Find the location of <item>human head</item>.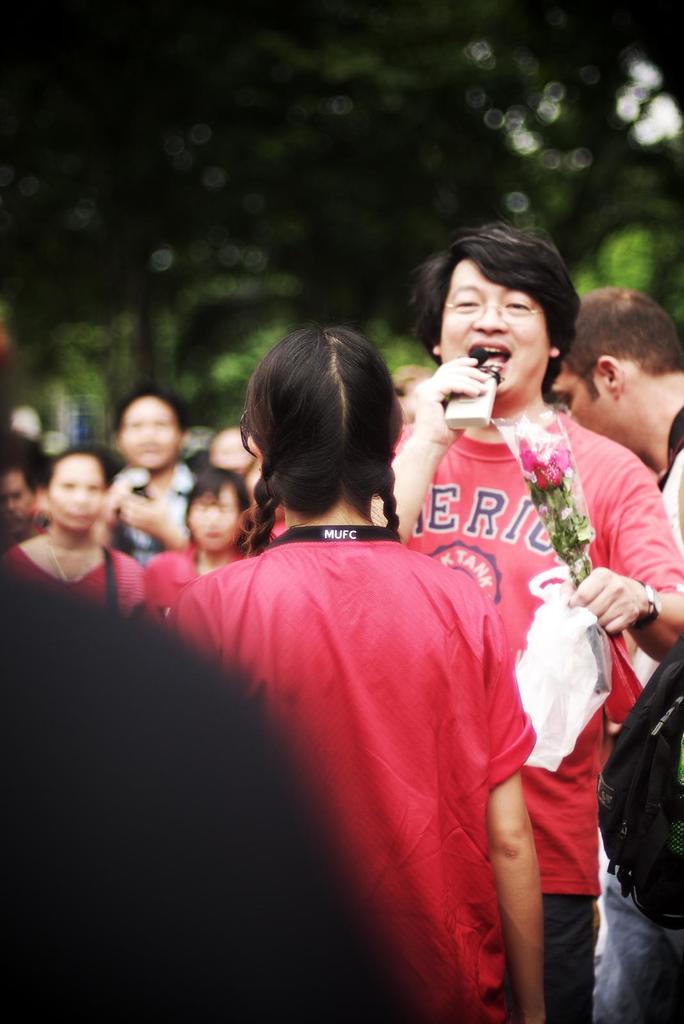
Location: (left=420, top=226, right=584, bottom=372).
